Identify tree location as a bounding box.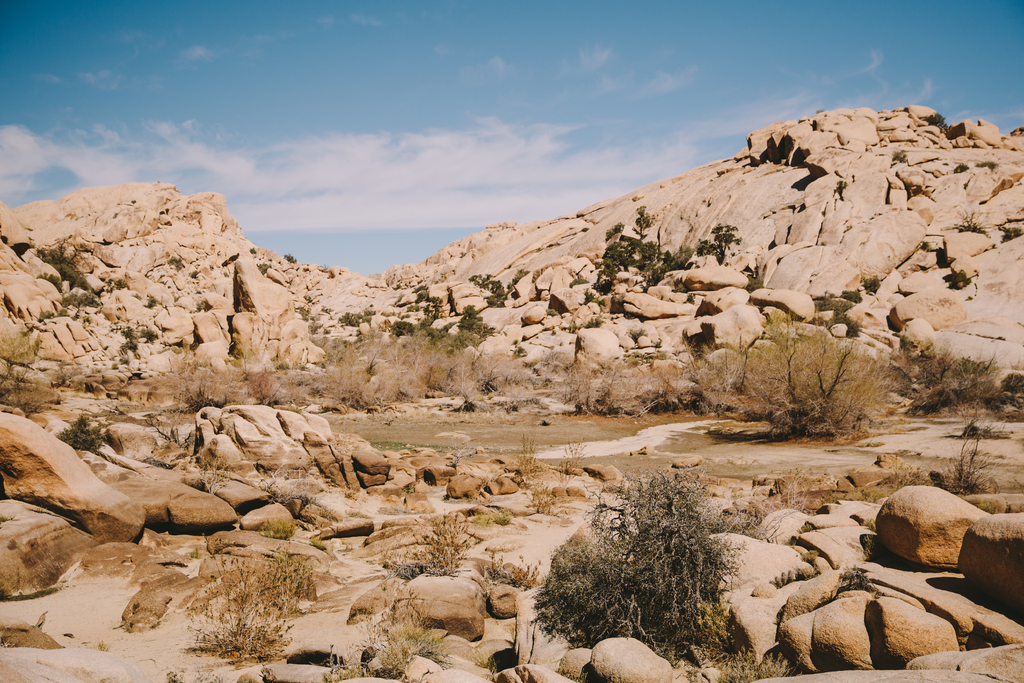
{"x1": 483, "y1": 274, "x2": 519, "y2": 300}.
